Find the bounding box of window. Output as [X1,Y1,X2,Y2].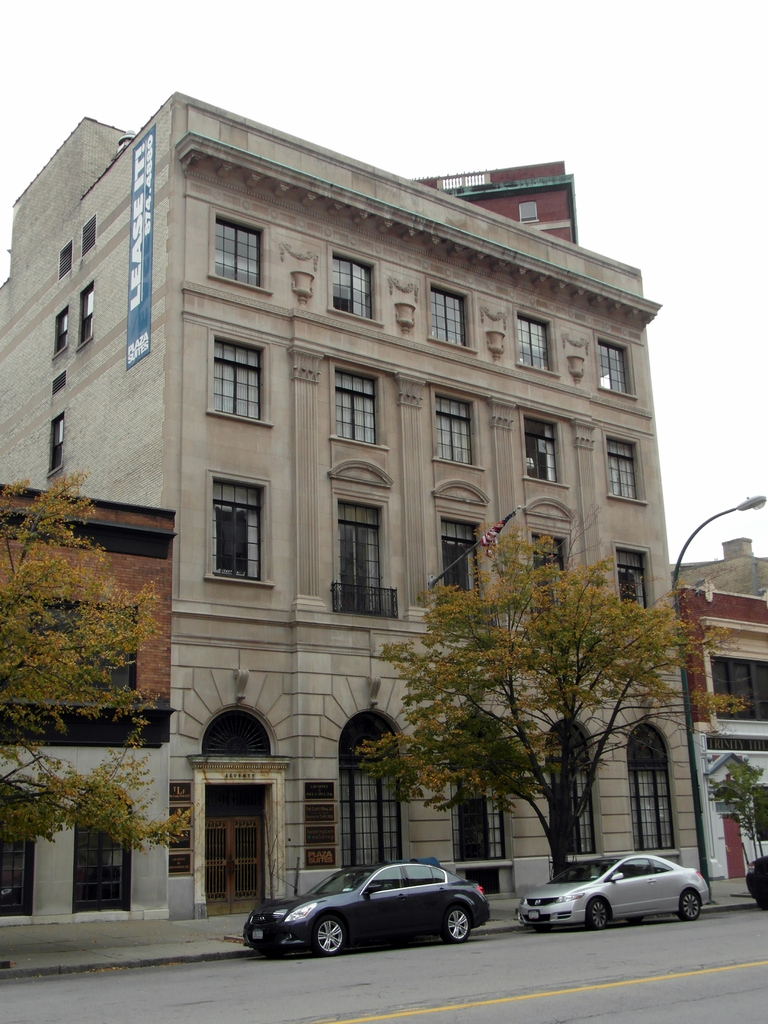
[53,308,67,359].
